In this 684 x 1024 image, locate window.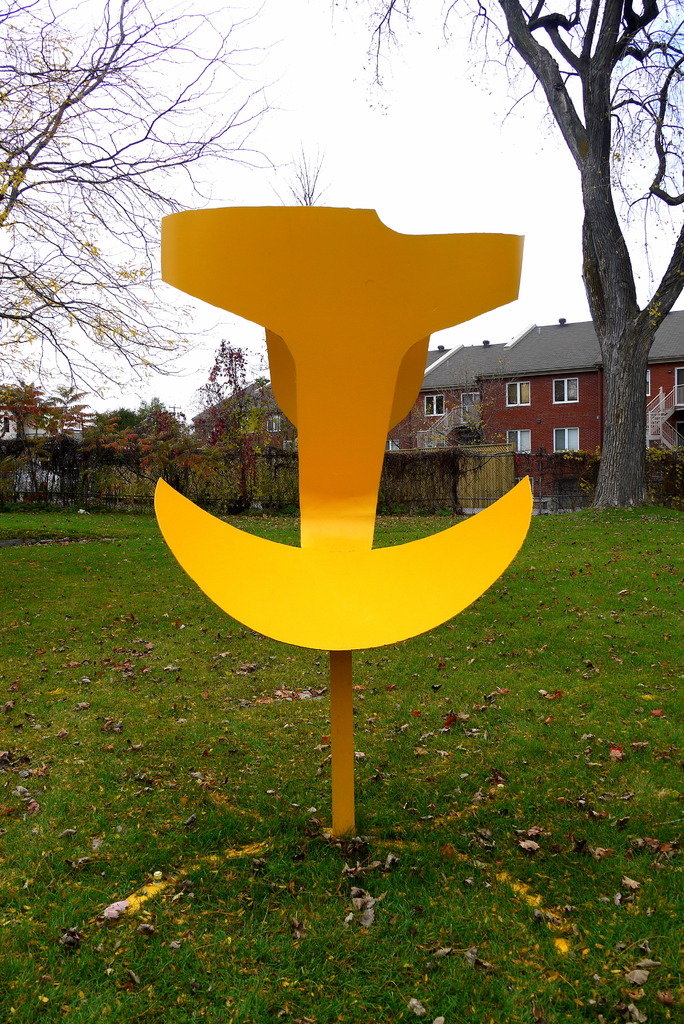
Bounding box: 506, 431, 529, 454.
